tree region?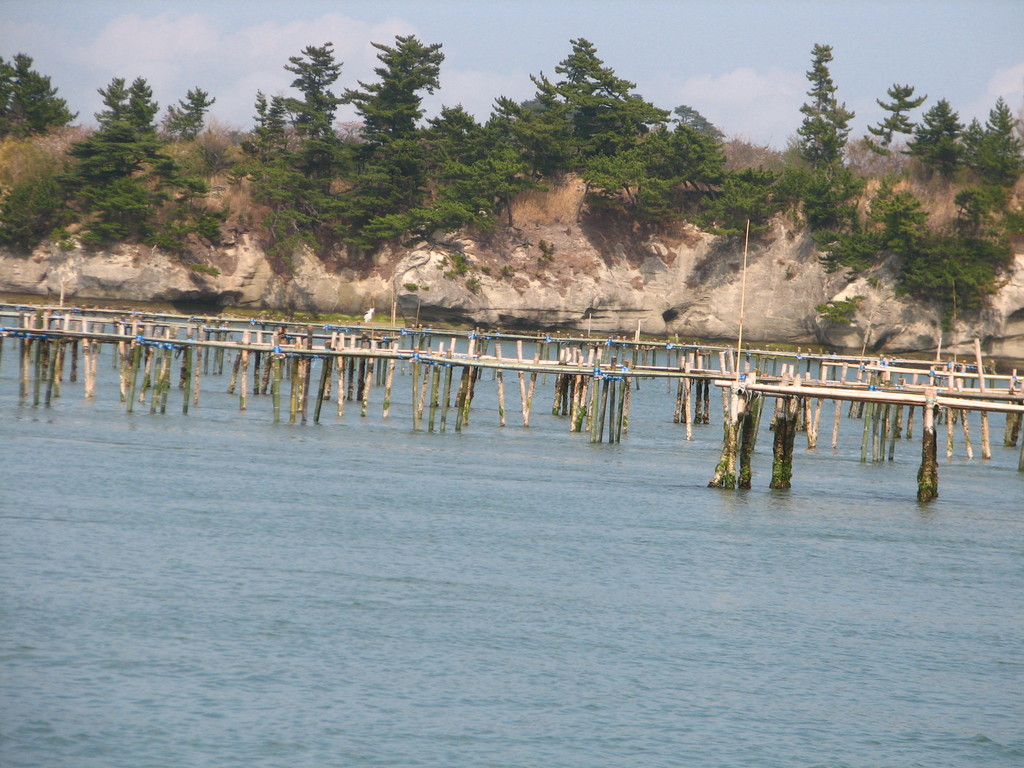
[left=816, top=214, right=886, bottom=268]
